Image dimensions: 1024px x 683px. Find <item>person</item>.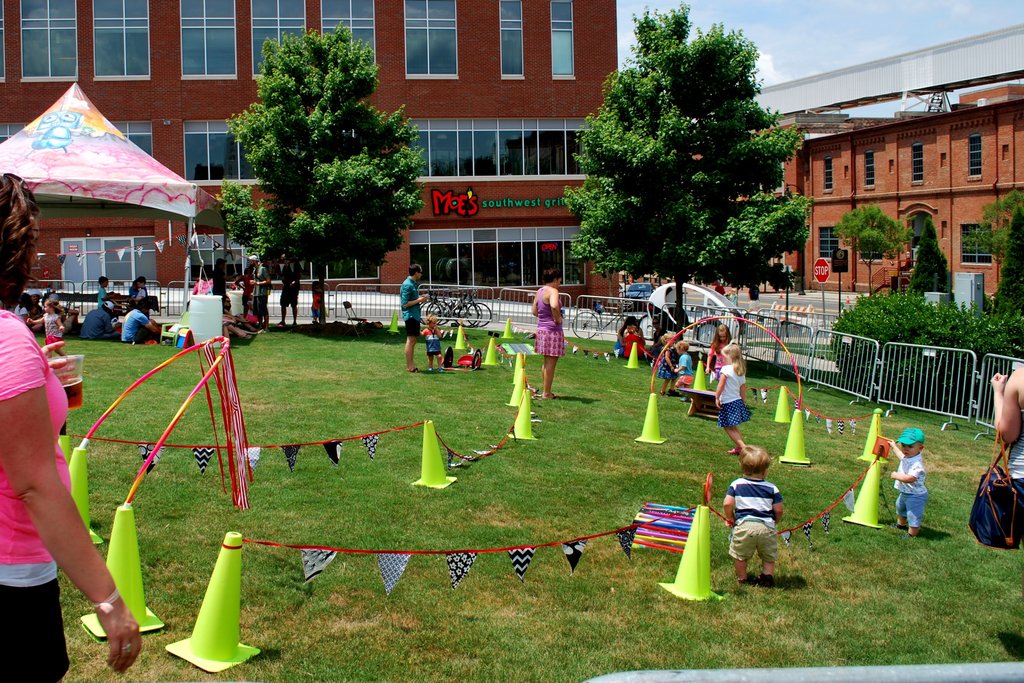
x1=660, y1=333, x2=678, y2=394.
